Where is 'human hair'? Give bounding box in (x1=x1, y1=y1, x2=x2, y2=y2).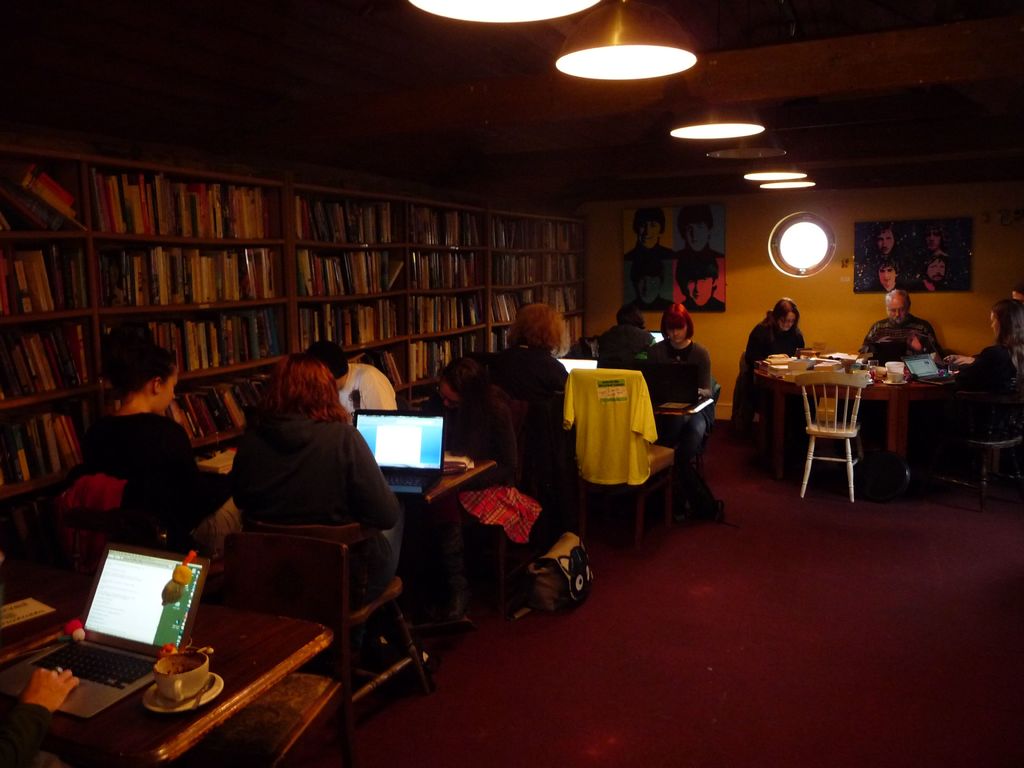
(x1=662, y1=304, x2=694, y2=346).
